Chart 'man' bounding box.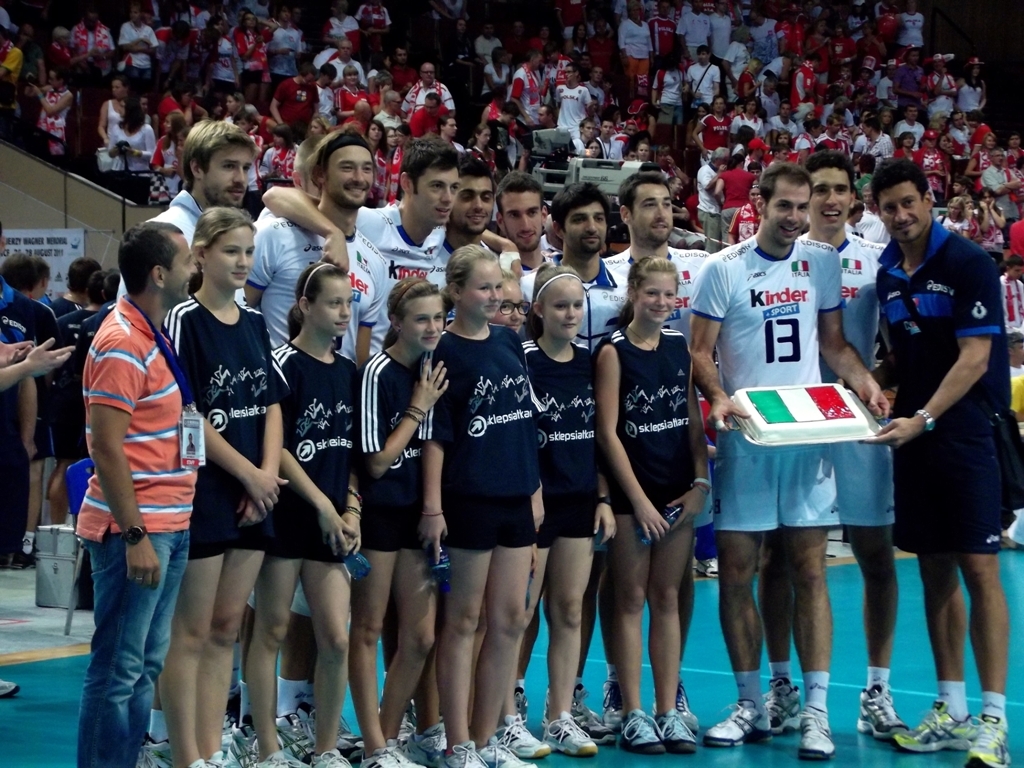
Charted: (857,150,1023,767).
